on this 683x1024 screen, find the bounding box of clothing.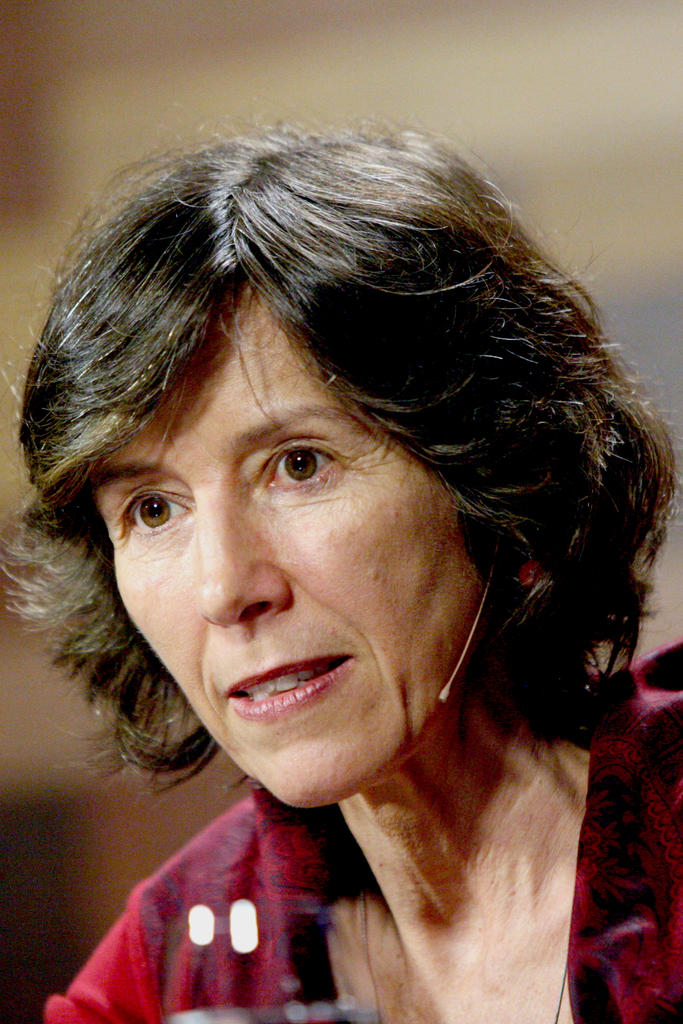
Bounding box: <box>28,642,682,1023</box>.
